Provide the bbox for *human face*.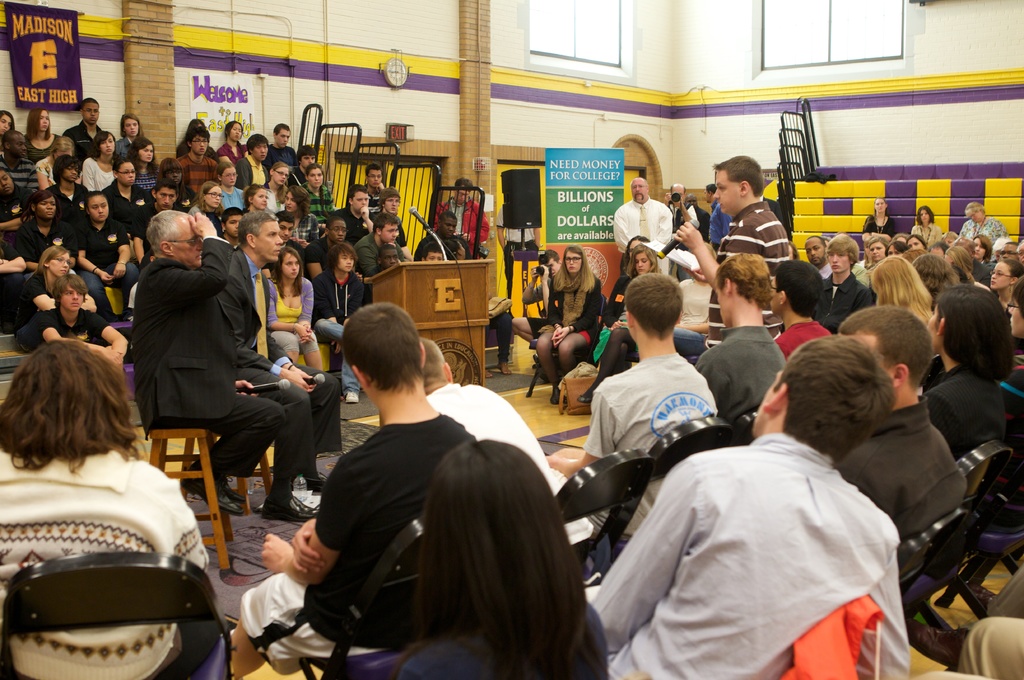
box(51, 253, 70, 278).
